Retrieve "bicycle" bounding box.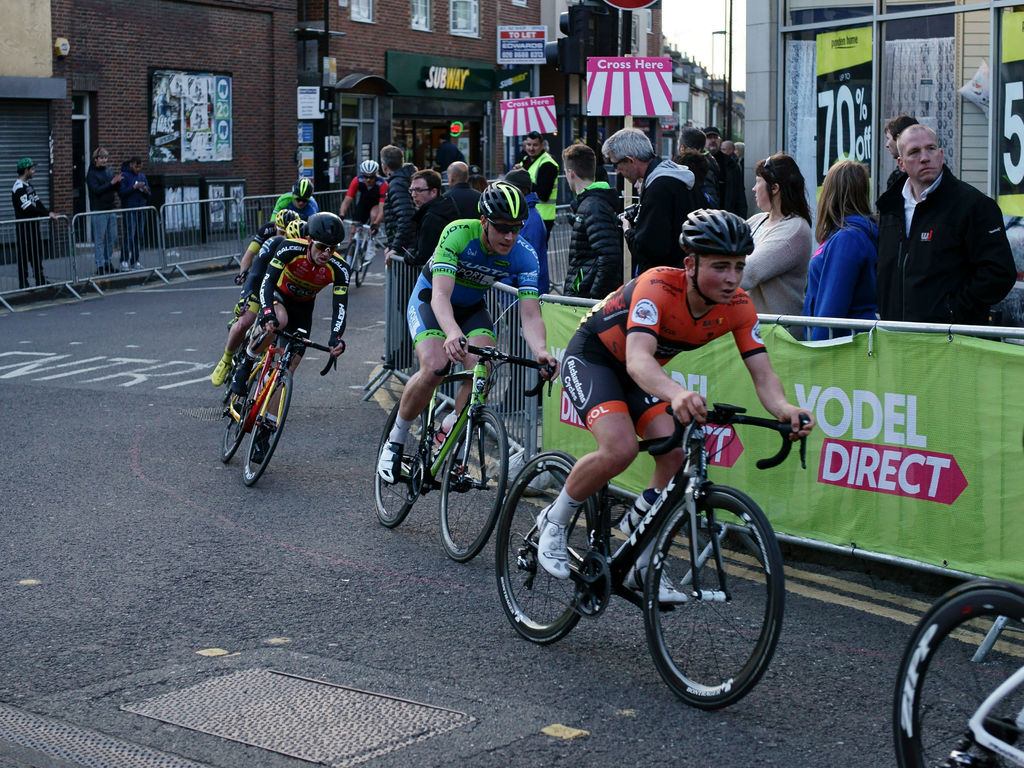
Bounding box: Rect(220, 305, 342, 488).
